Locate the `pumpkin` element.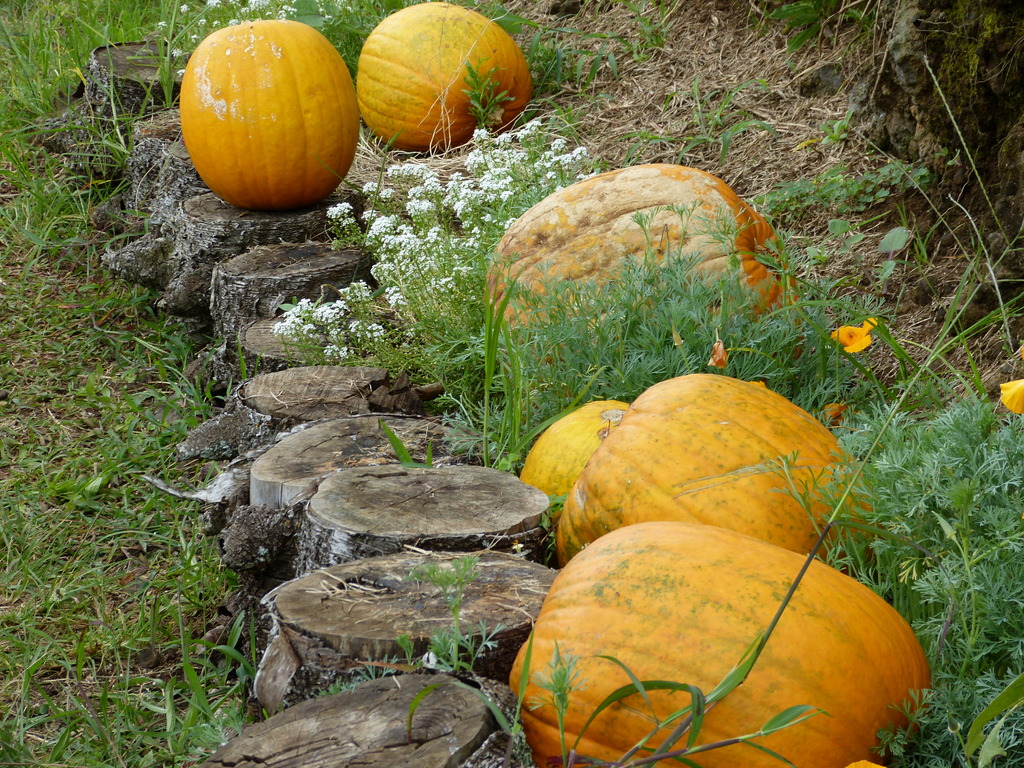
Element bbox: select_region(356, 1, 536, 150).
